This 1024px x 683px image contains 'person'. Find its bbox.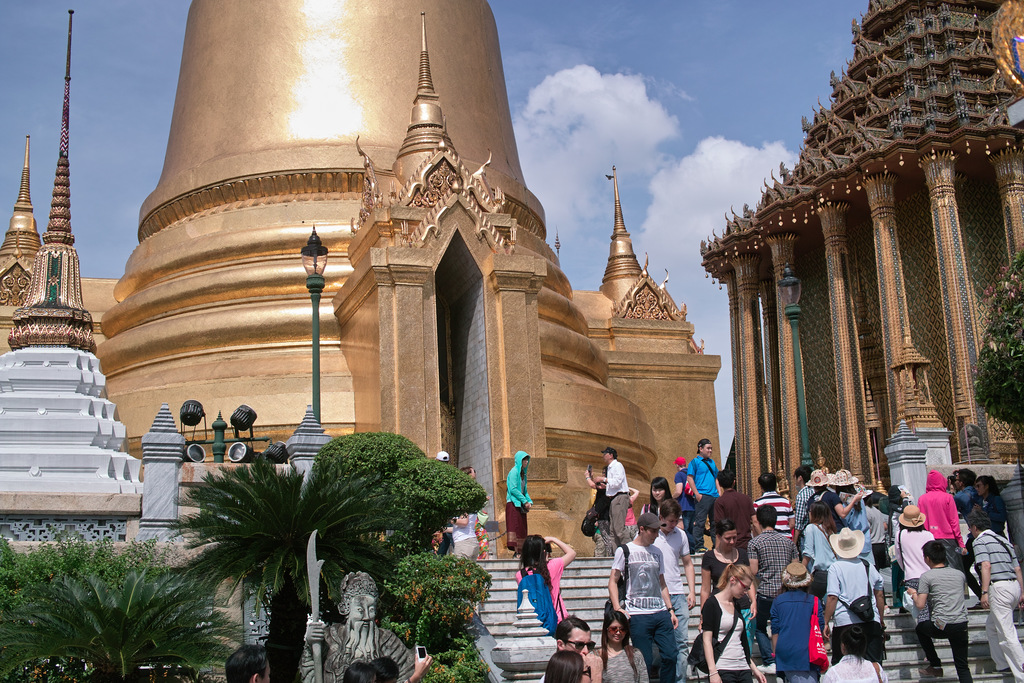
<region>502, 440, 536, 561</region>.
